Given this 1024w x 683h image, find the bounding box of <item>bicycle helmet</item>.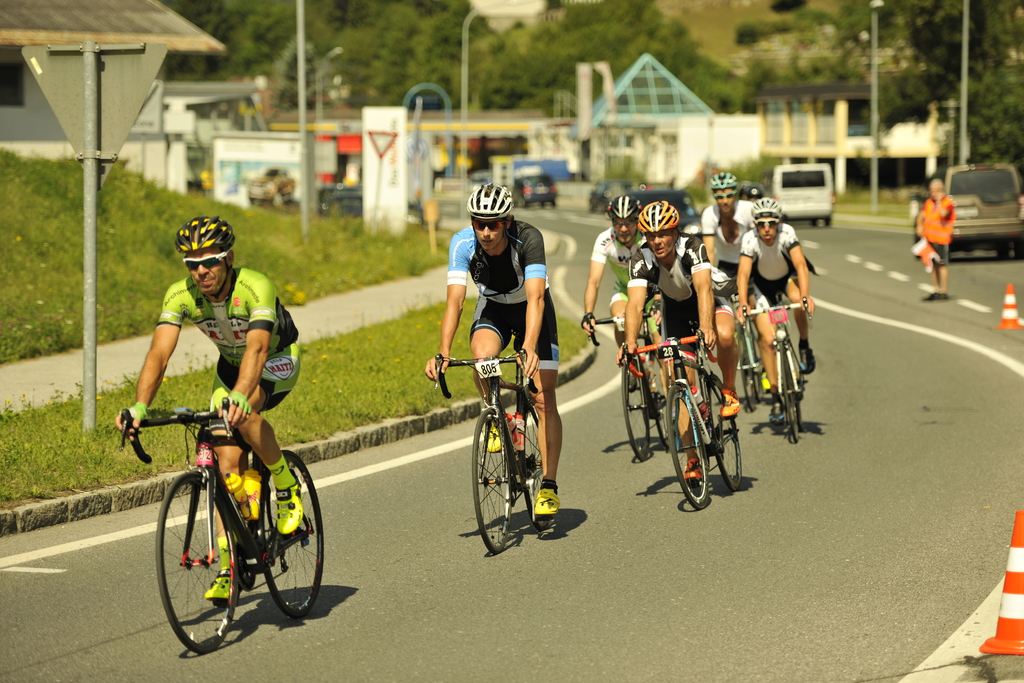
[left=611, top=190, right=643, bottom=219].
